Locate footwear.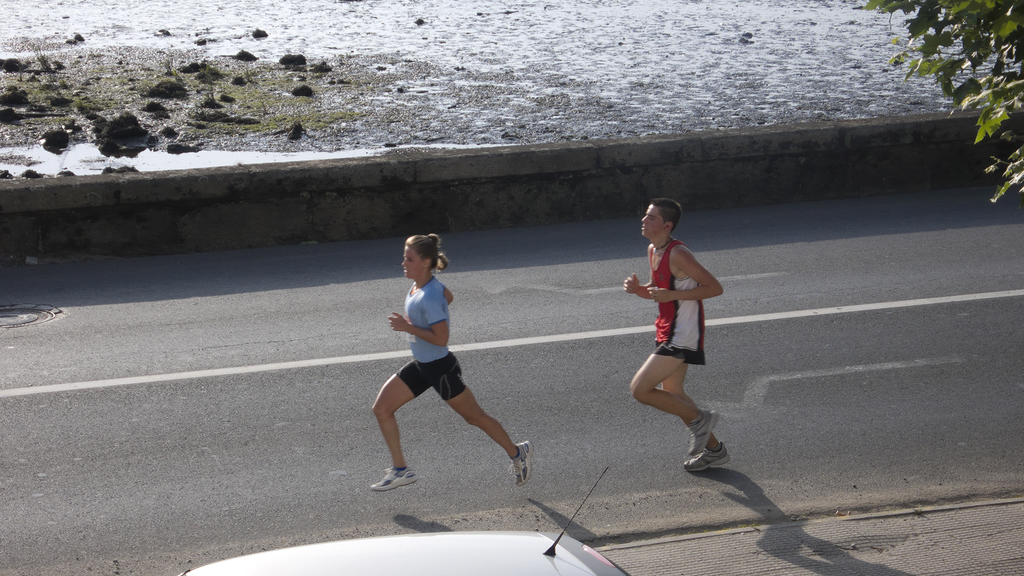
Bounding box: 510:438:532:487.
